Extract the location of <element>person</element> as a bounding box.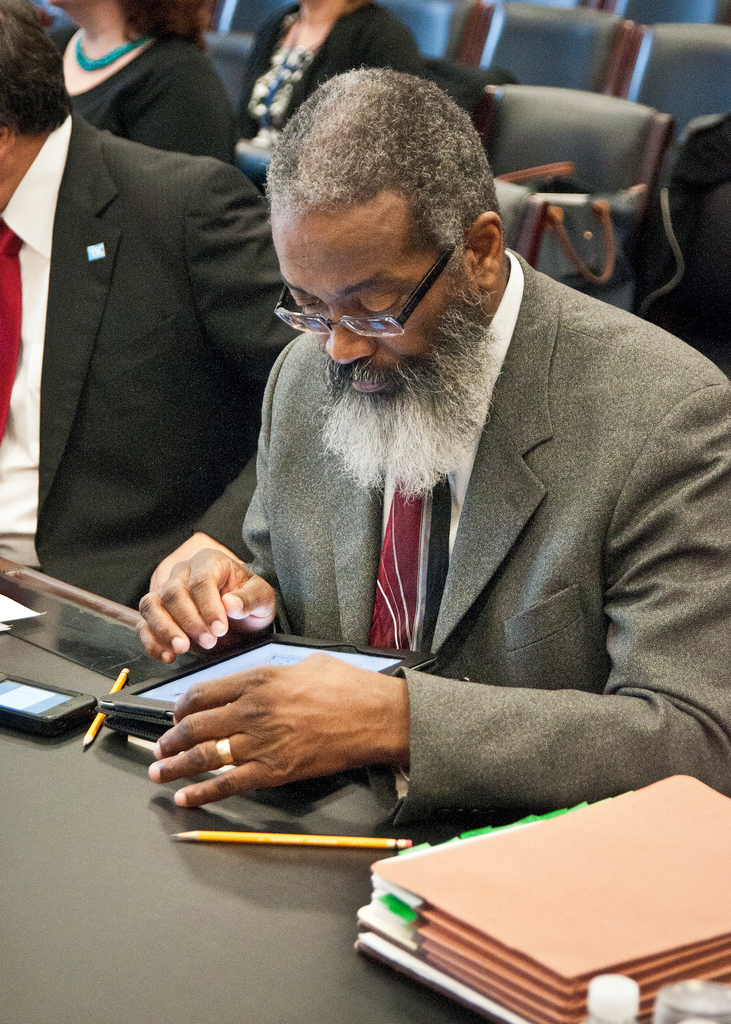
141:64:730:830.
